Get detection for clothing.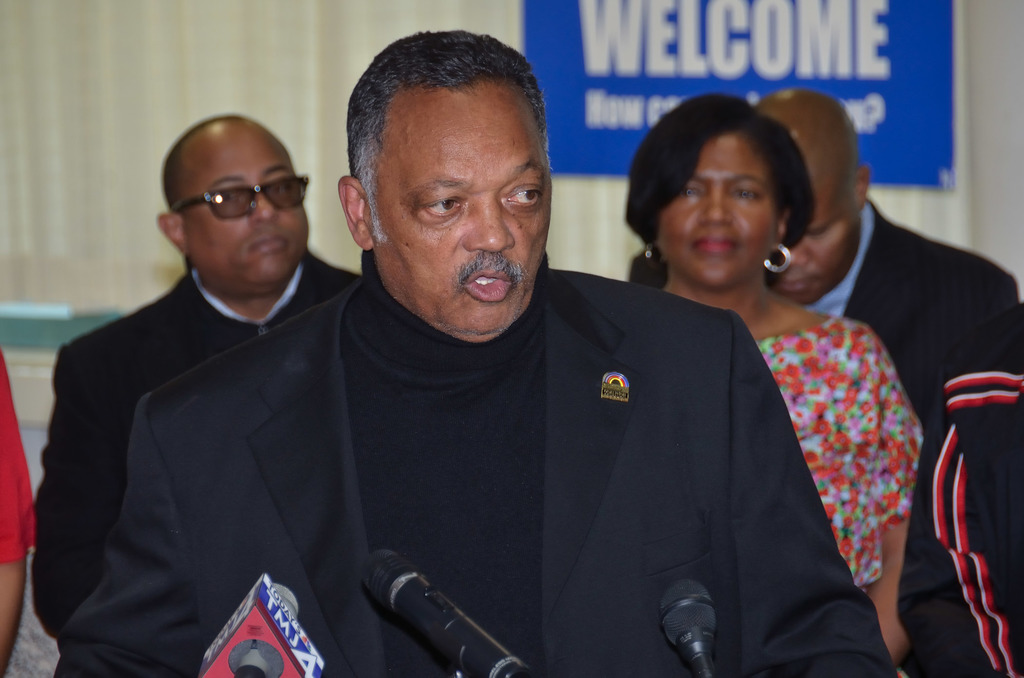
Detection: (left=810, top=205, right=1022, bottom=677).
